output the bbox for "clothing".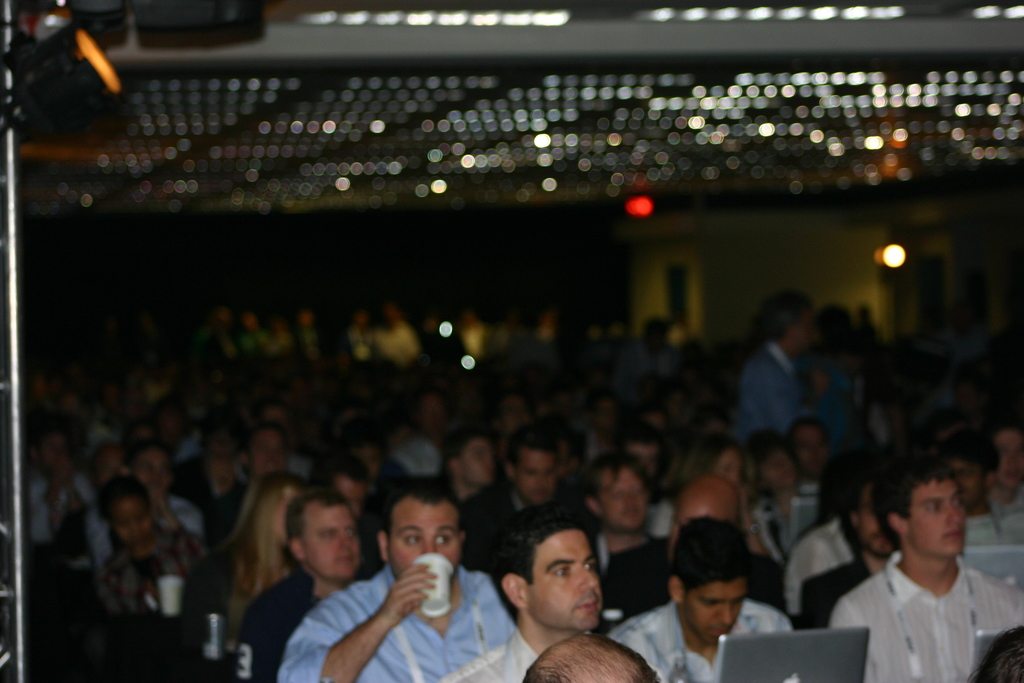
97/482/213/561.
